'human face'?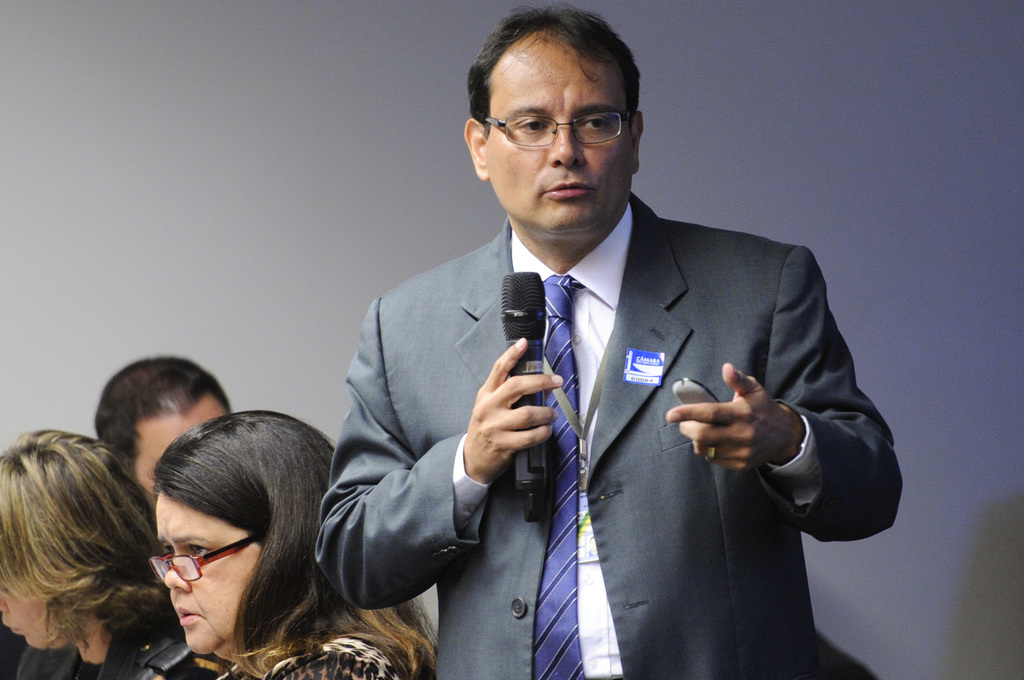
Rect(485, 51, 636, 229)
